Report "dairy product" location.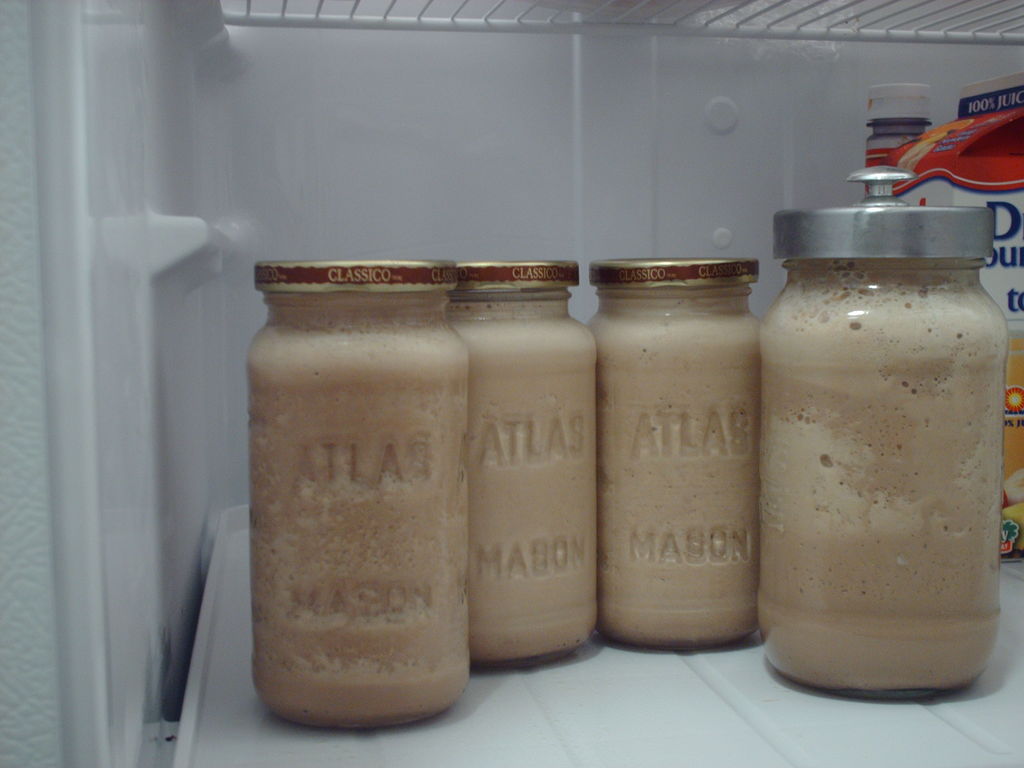
Report: pyautogui.locateOnScreen(463, 269, 609, 660).
